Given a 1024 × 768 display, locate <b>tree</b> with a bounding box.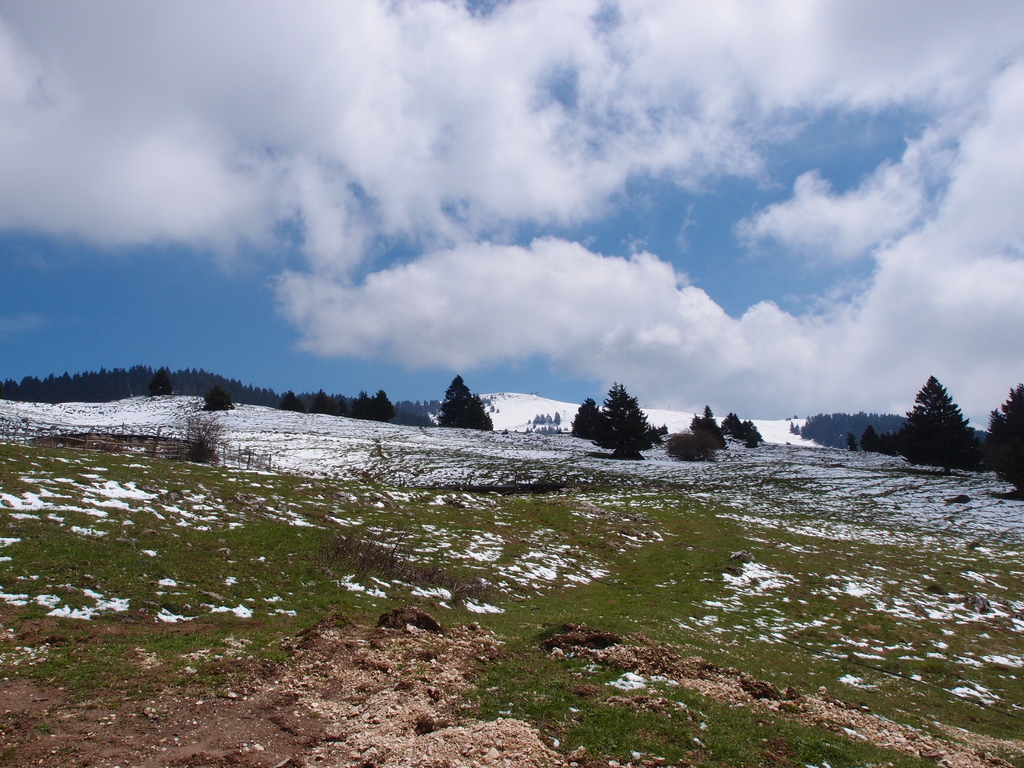
Located: 847 425 901 461.
